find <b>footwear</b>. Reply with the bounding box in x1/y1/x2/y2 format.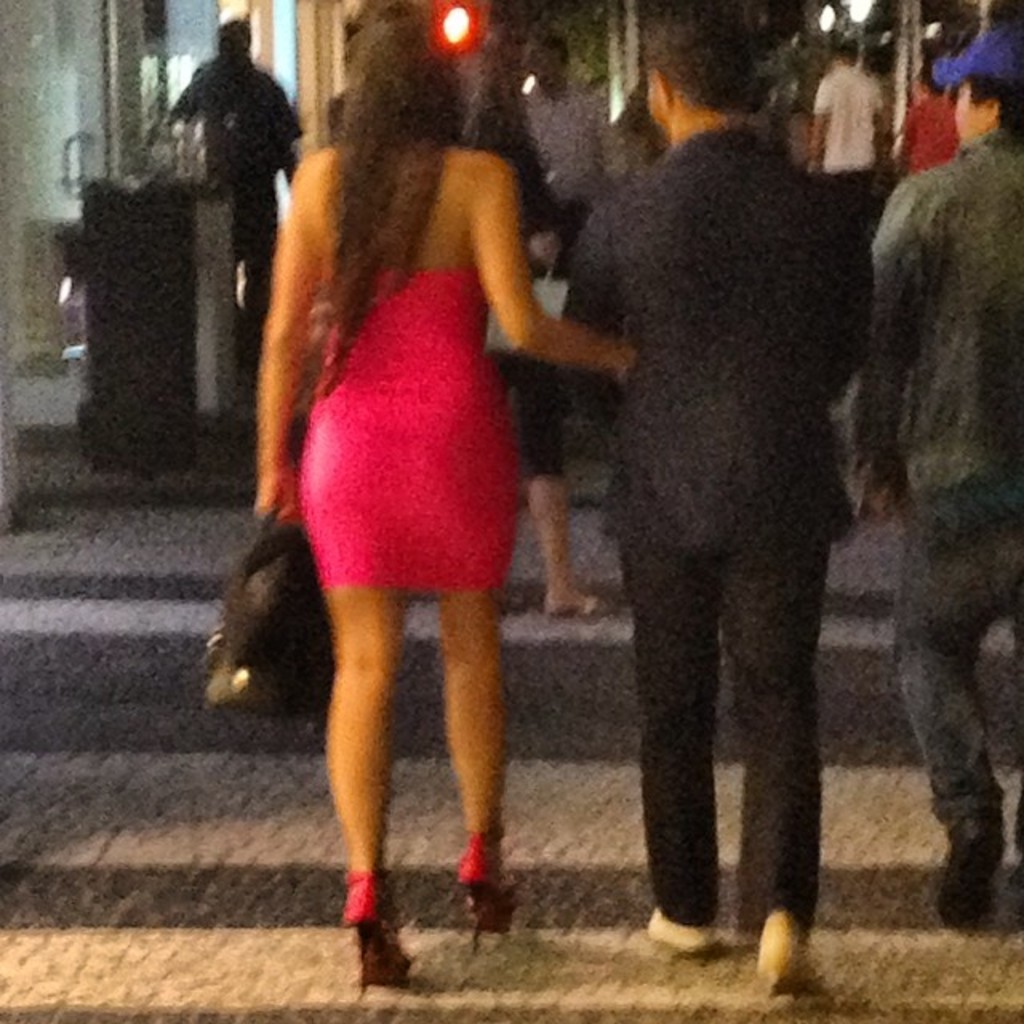
451/840/502/931.
